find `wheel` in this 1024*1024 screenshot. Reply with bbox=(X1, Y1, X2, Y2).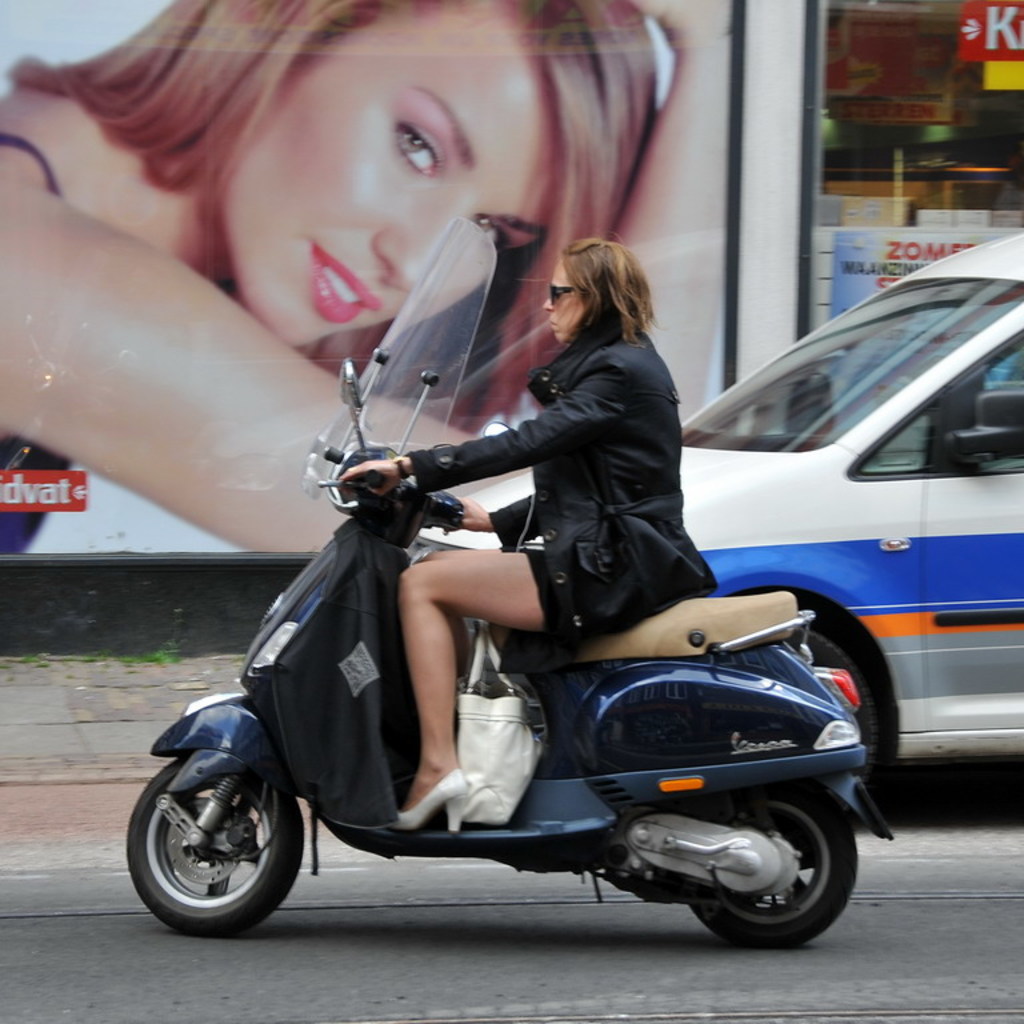
bbox=(140, 743, 305, 937).
